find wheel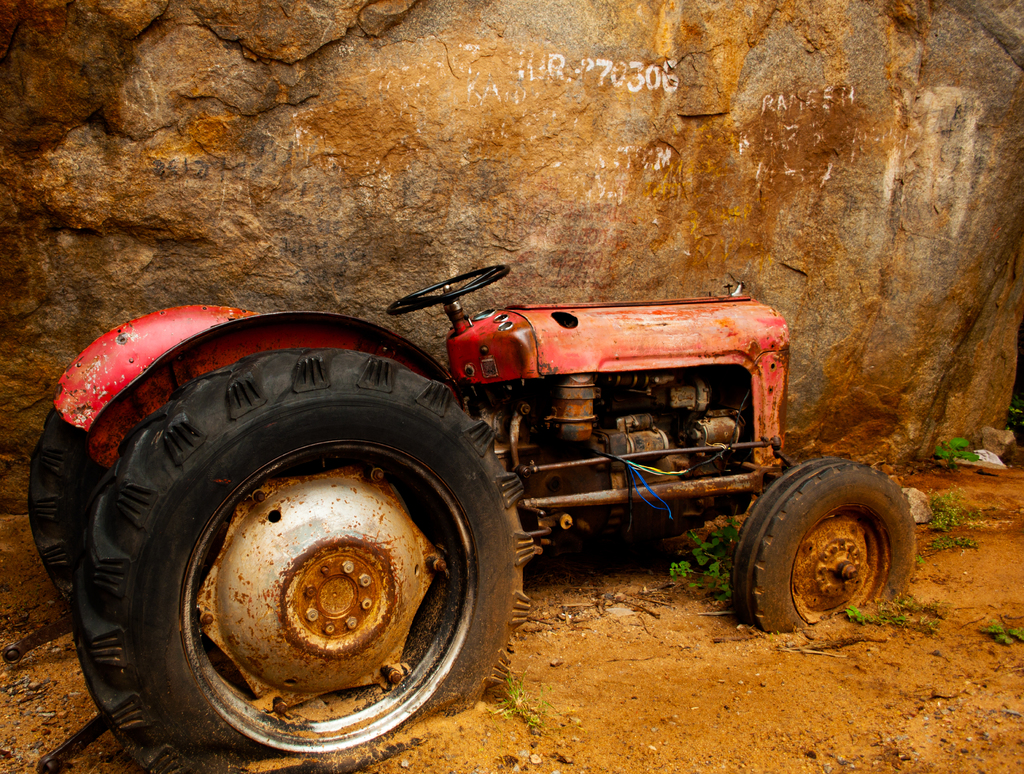
(x1=76, y1=342, x2=541, y2=773)
